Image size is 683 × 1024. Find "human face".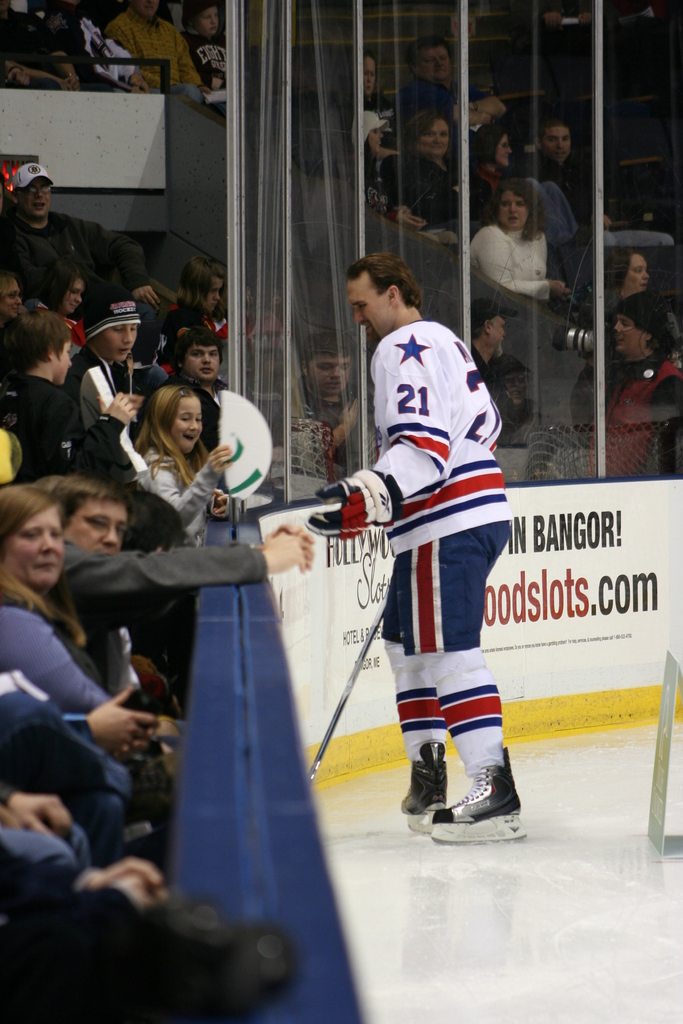
[632,256,652,291].
